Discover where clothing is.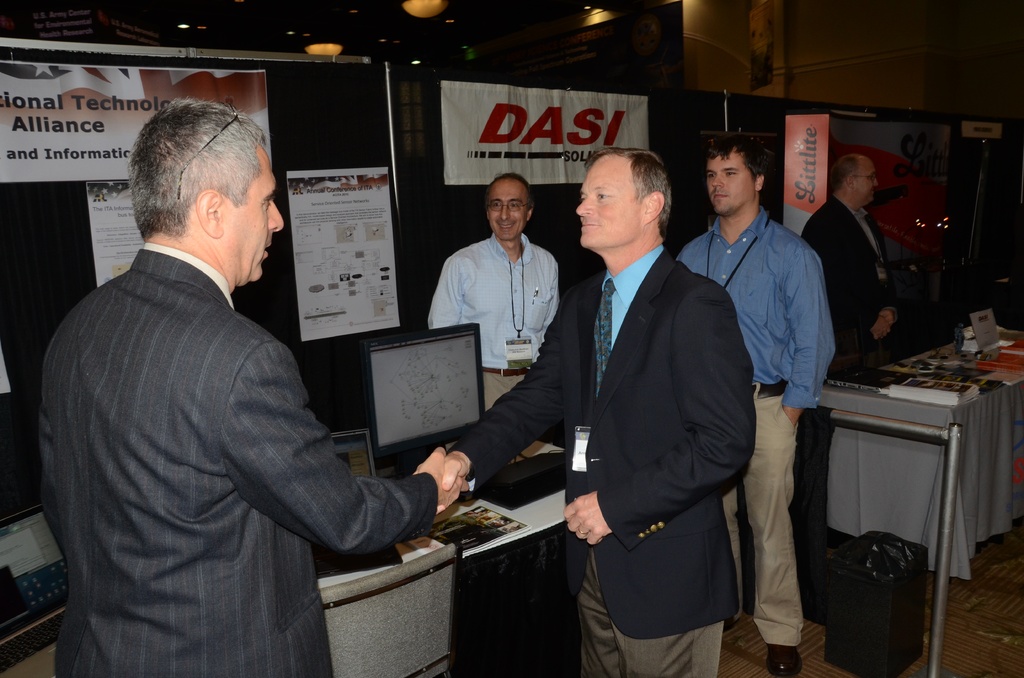
Discovered at {"x1": 801, "y1": 195, "x2": 893, "y2": 385}.
